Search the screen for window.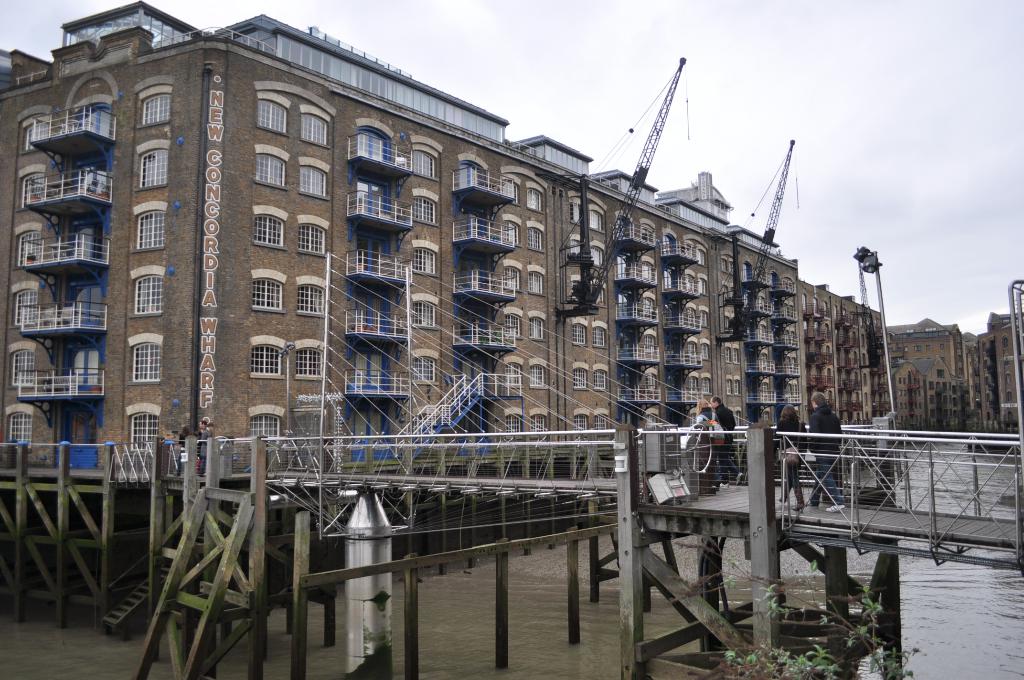
Found at <box>253,102,289,138</box>.
